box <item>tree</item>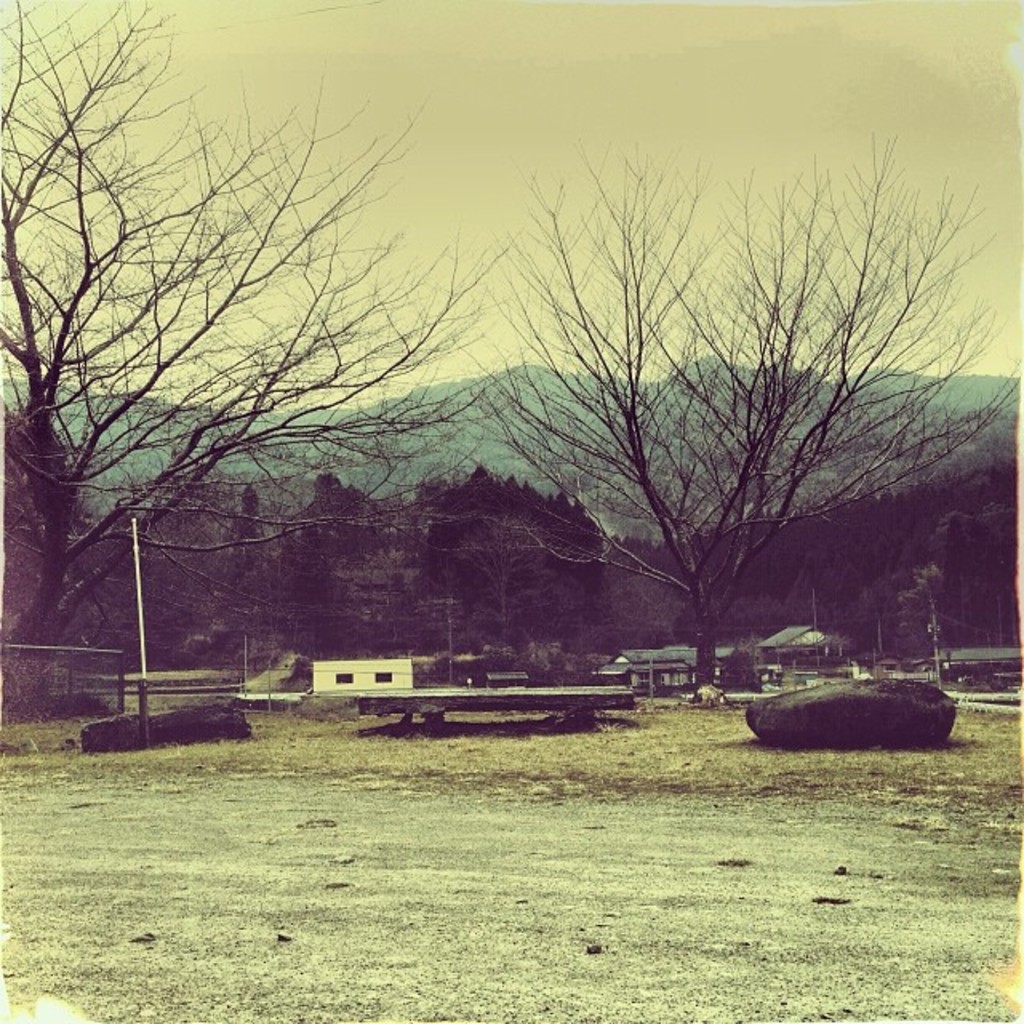
BBox(0, 0, 517, 648)
